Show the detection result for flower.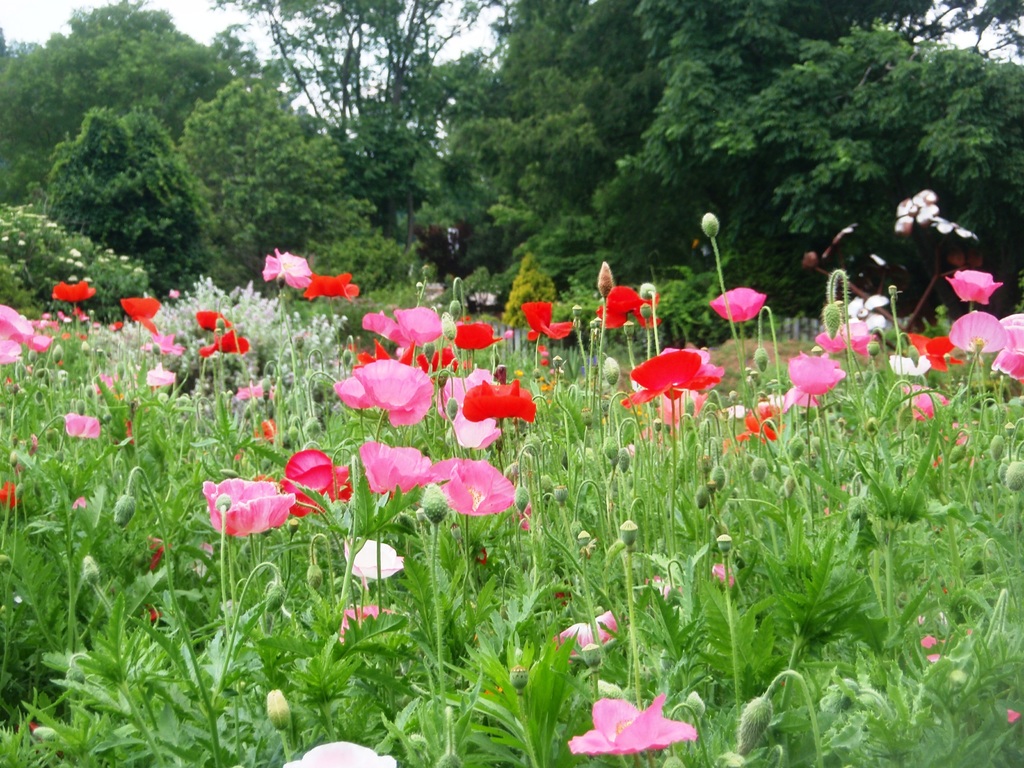
946 269 1002 306.
